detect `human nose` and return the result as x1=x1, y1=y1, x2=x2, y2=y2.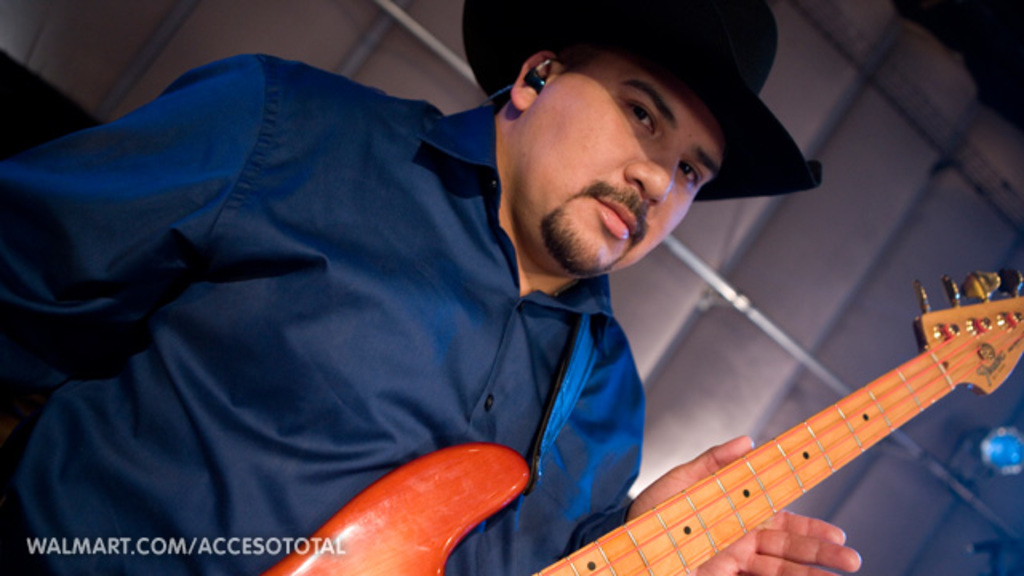
x1=627, y1=147, x2=678, y2=206.
